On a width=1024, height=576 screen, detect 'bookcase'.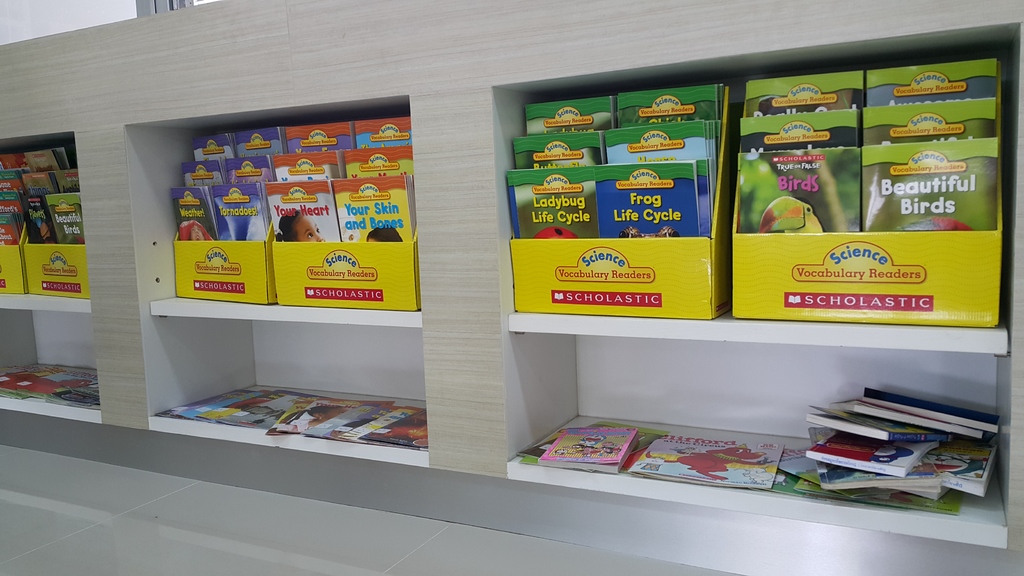
locate(0, 132, 102, 424).
